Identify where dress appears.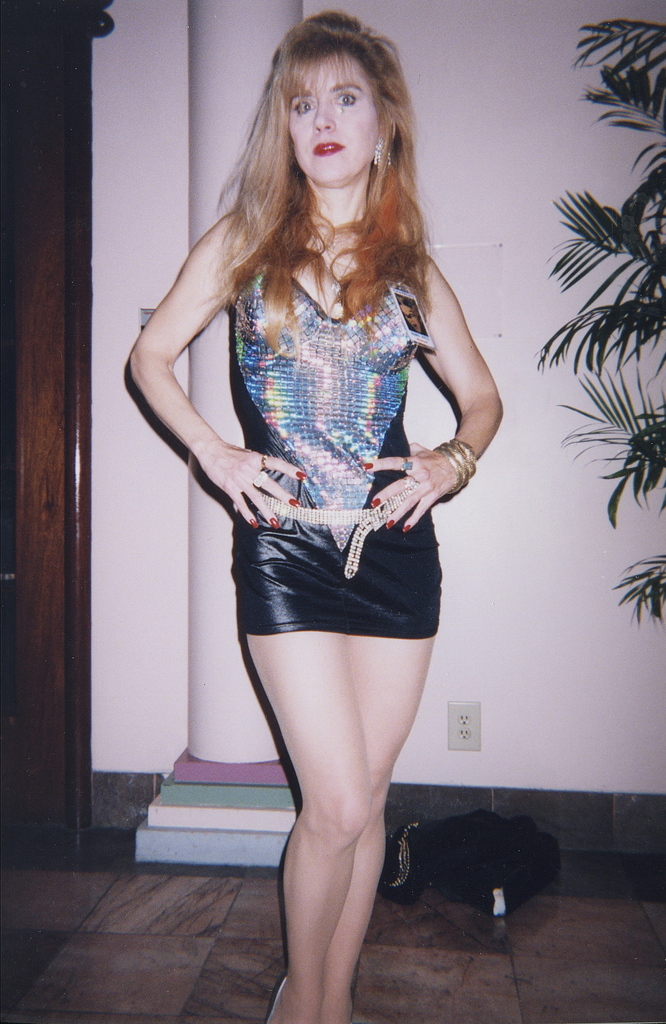
Appears at locate(227, 259, 442, 647).
